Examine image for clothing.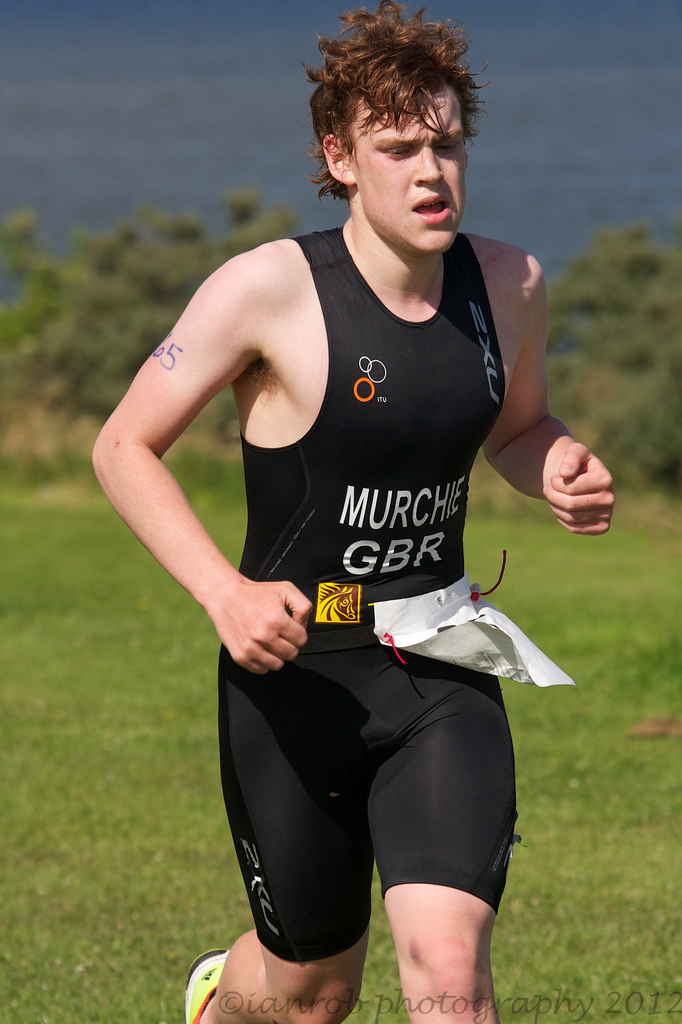
Examination result: select_region(212, 229, 519, 966).
